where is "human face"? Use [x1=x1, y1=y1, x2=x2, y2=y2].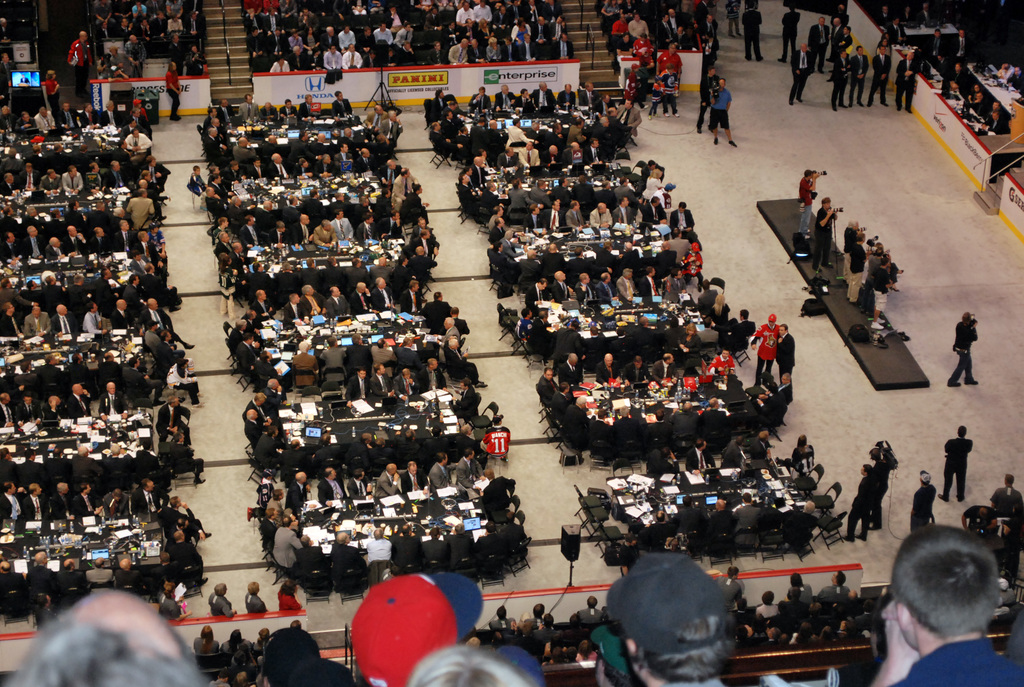
[x1=710, y1=69, x2=714, y2=77].
